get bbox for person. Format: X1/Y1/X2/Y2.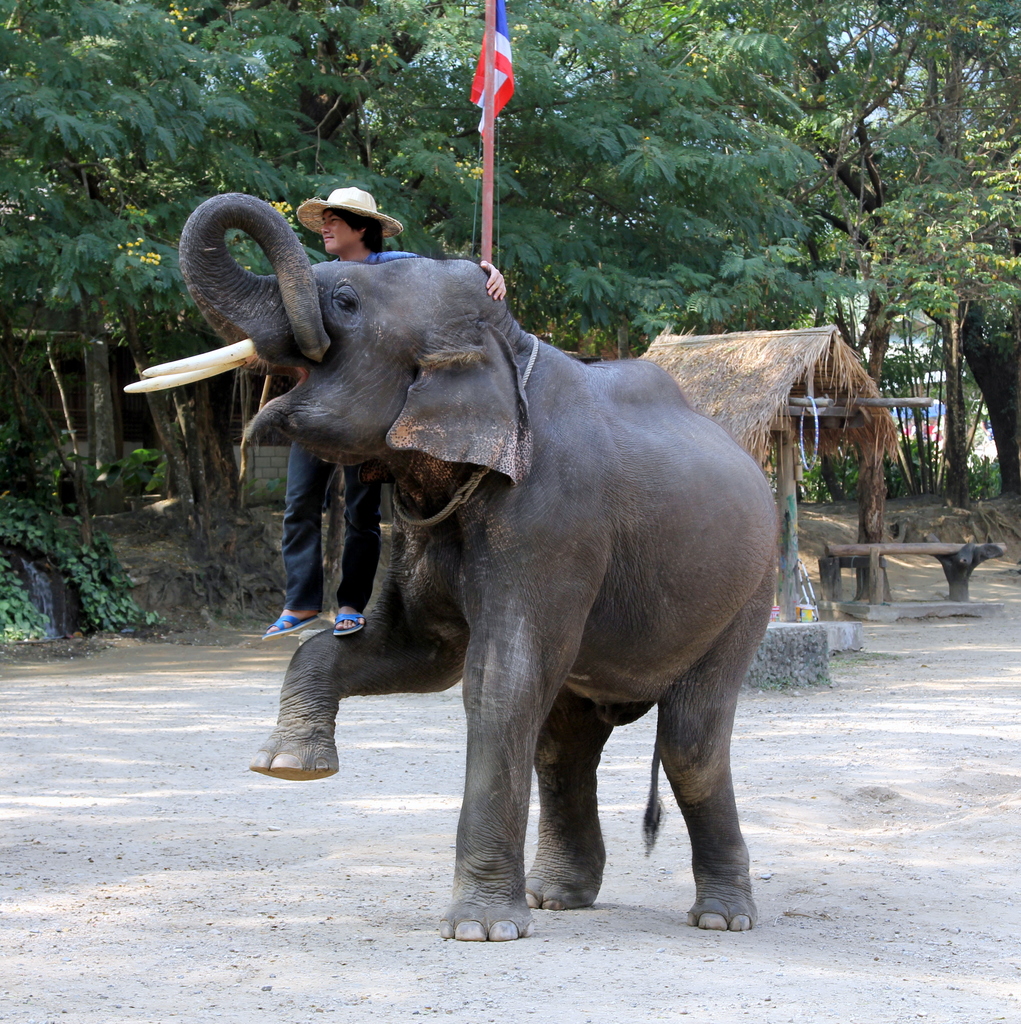
258/186/500/638.
